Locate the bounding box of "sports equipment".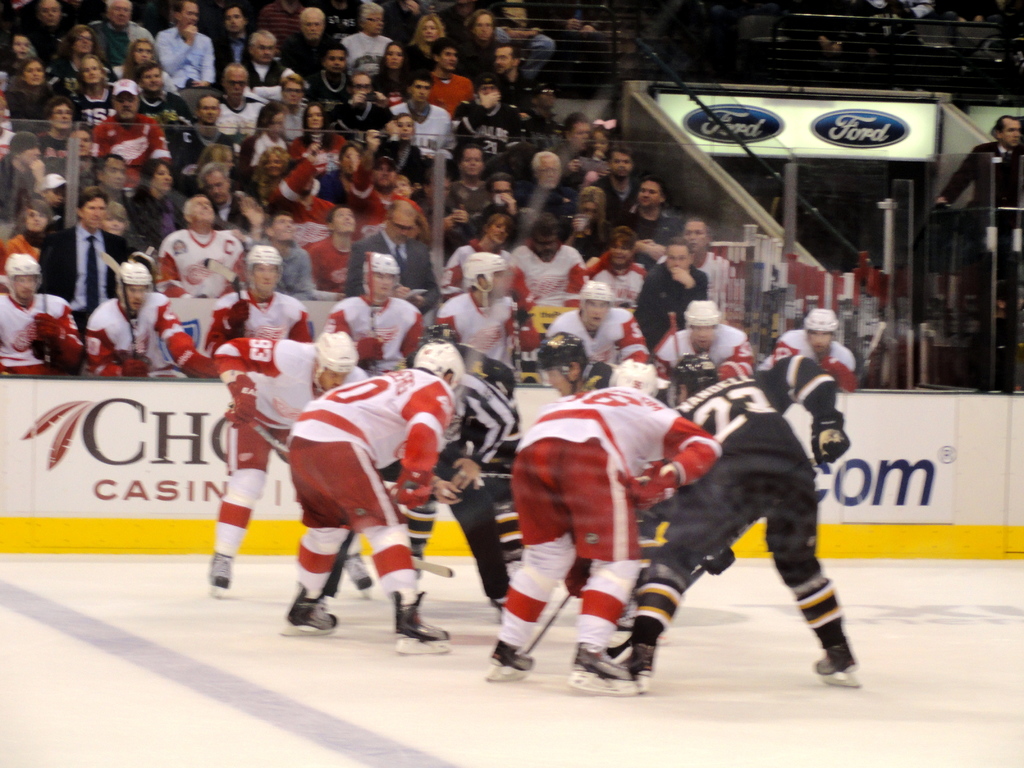
Bounding box: l=280, t=586, r=339, b=641.
